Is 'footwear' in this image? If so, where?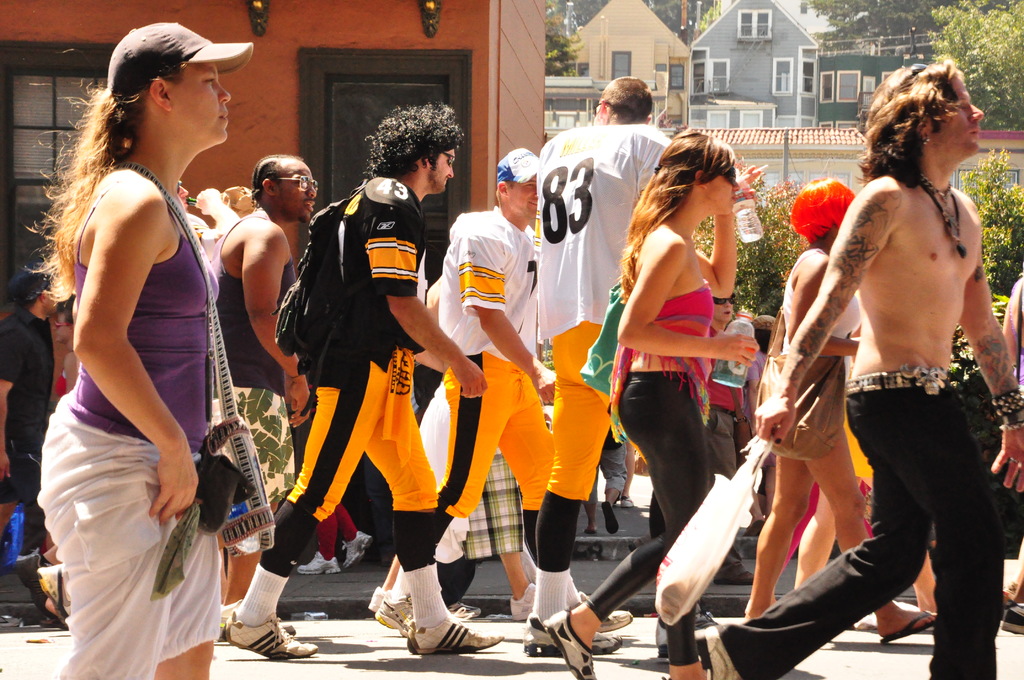
Yes, at x1=877 y1=610 x2=936 y2=644.
